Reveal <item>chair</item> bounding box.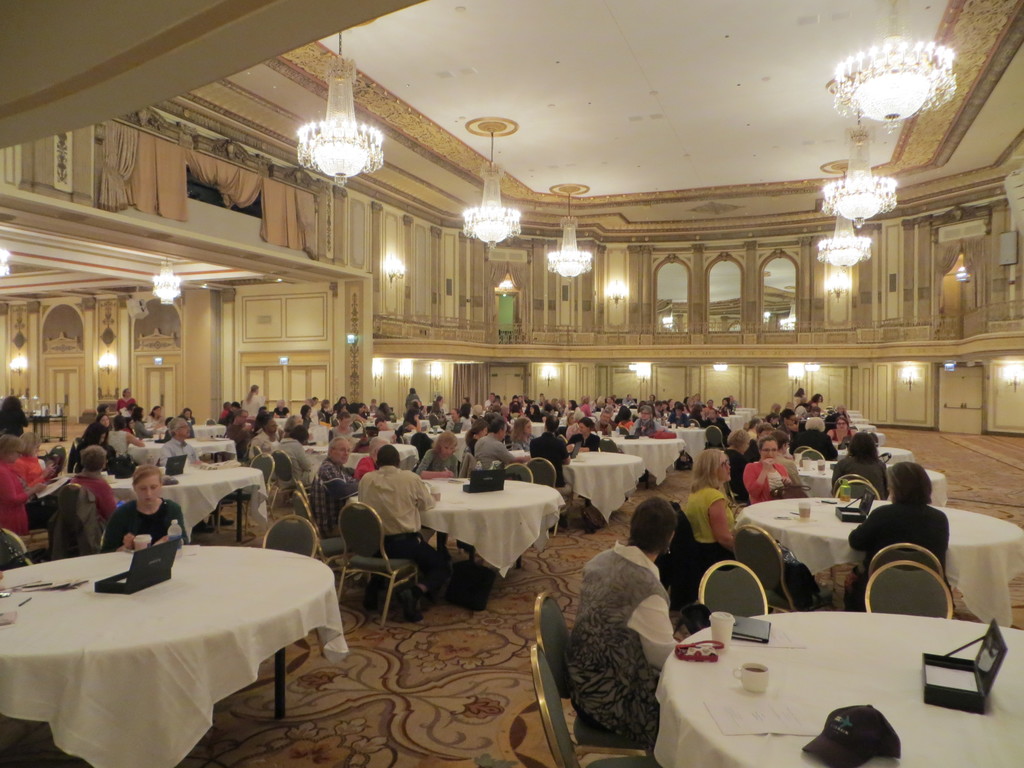
Revealed: bbox(593, 436, 620, 452).
